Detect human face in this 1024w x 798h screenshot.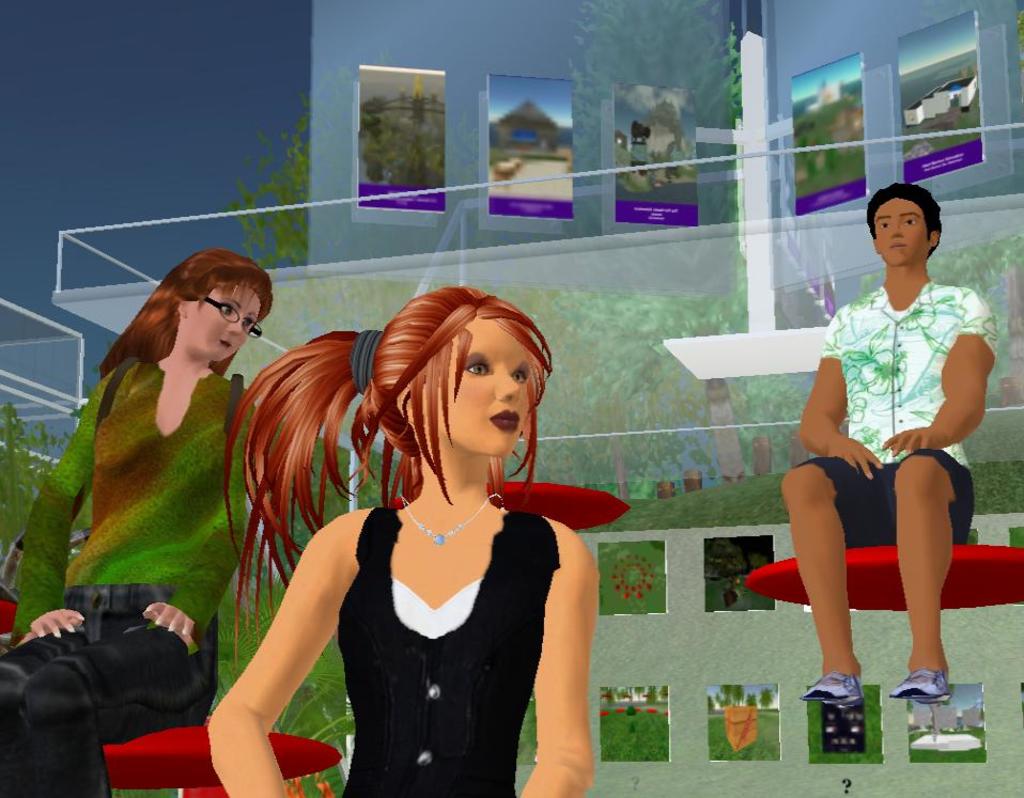
Detection: x1=177 y1=284 x2=262 y2=353.
